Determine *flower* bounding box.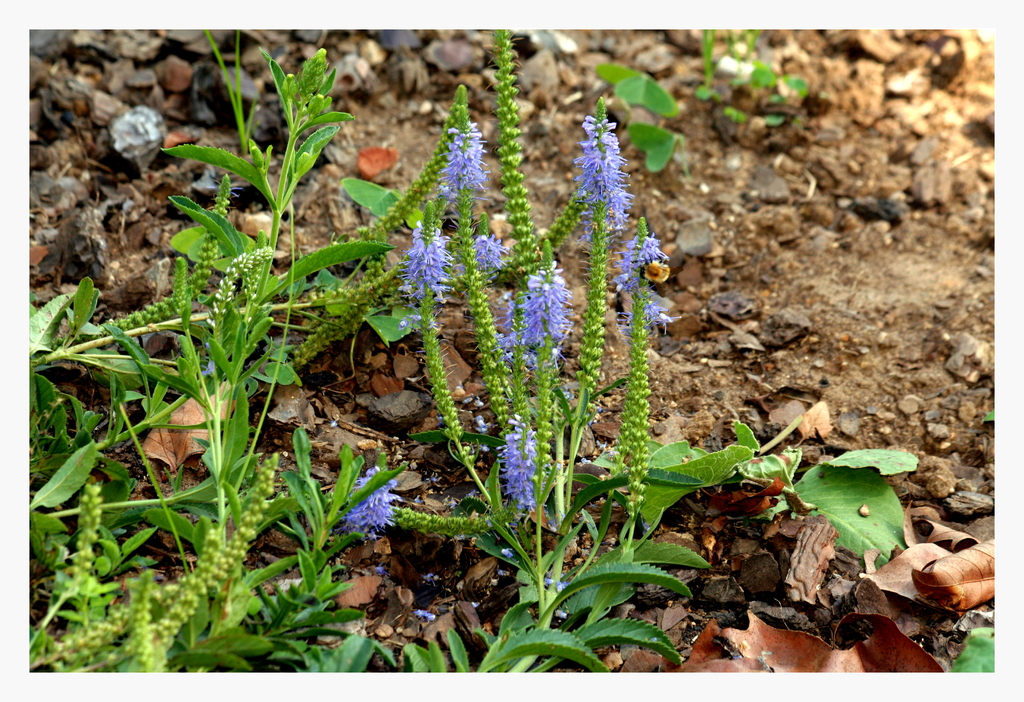
Determined: bbox=(502, 301, 515, 365).
